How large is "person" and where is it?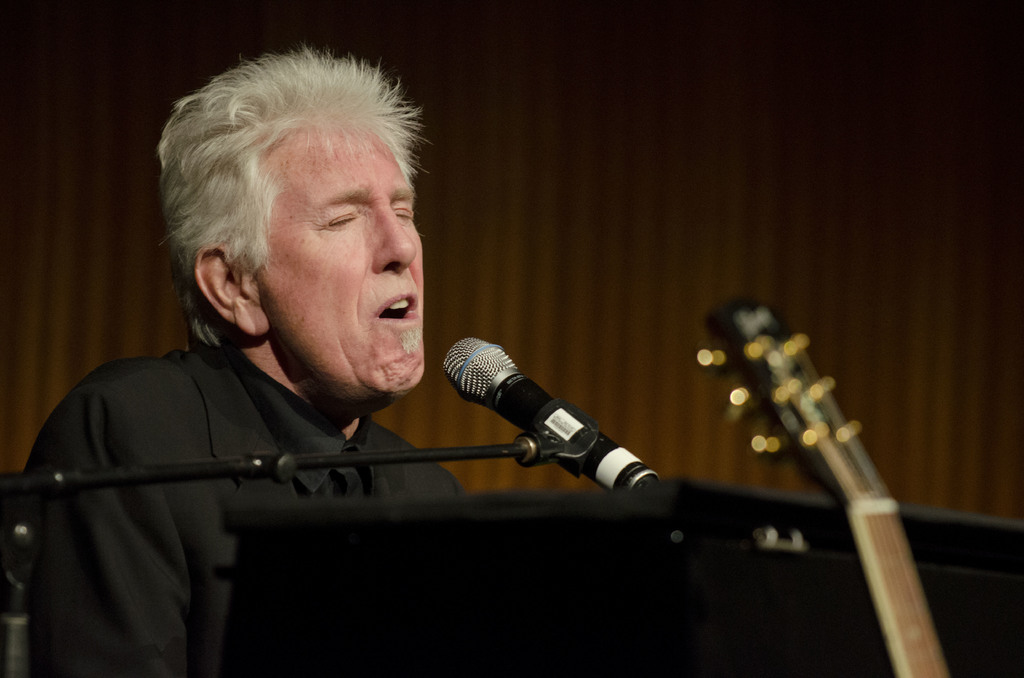
Bounding box: locate(13, 46, 476, 677).
